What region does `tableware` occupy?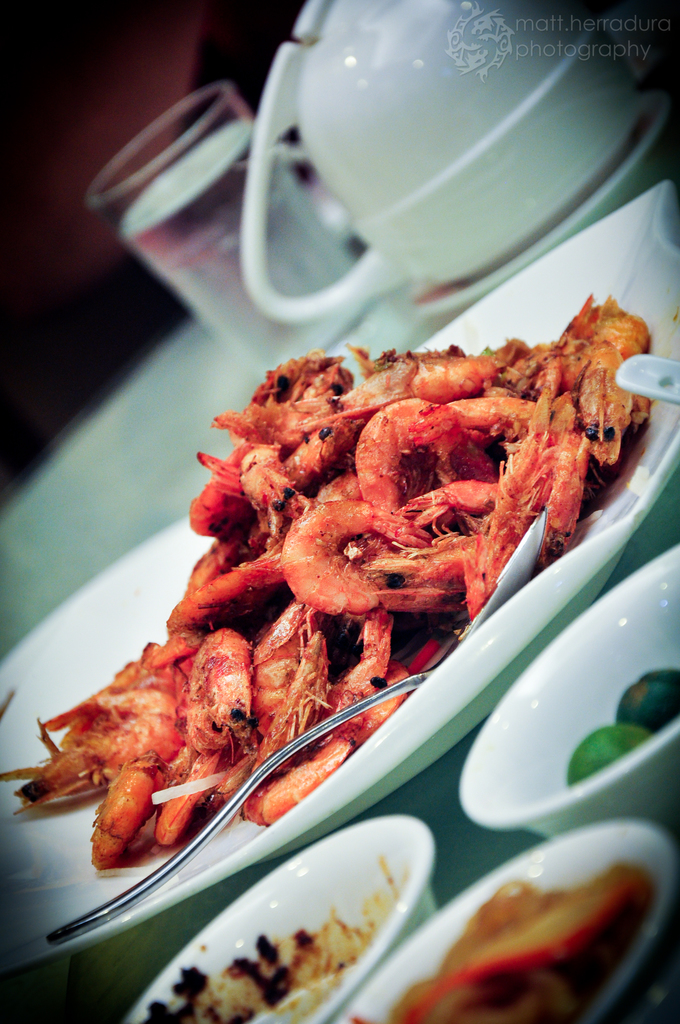
0/166/679/987.
